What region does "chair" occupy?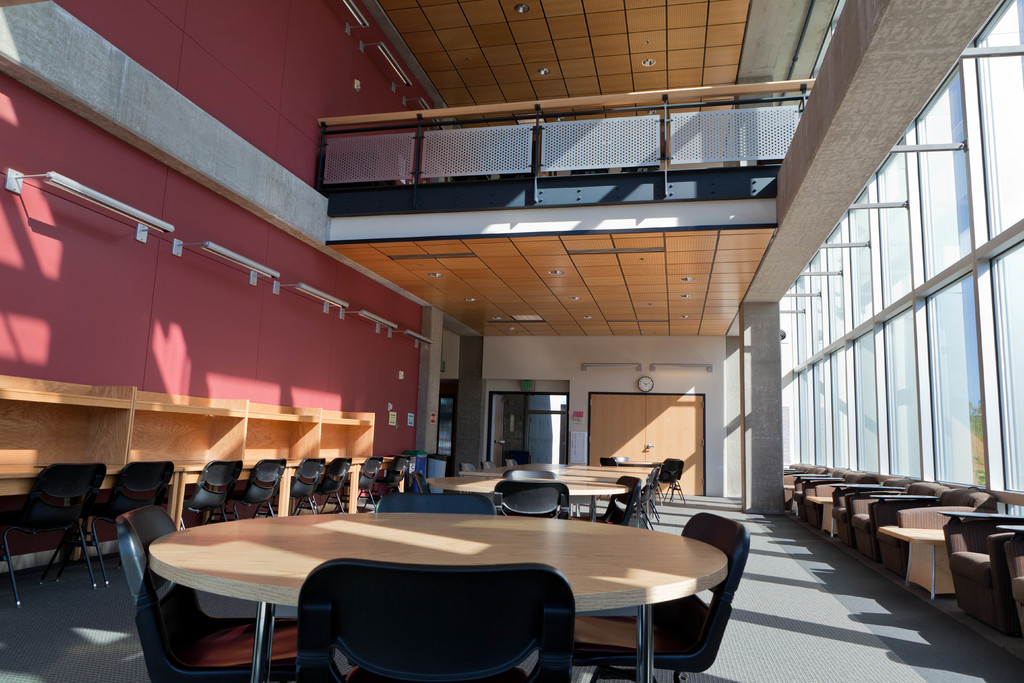
353:454:386:514.
